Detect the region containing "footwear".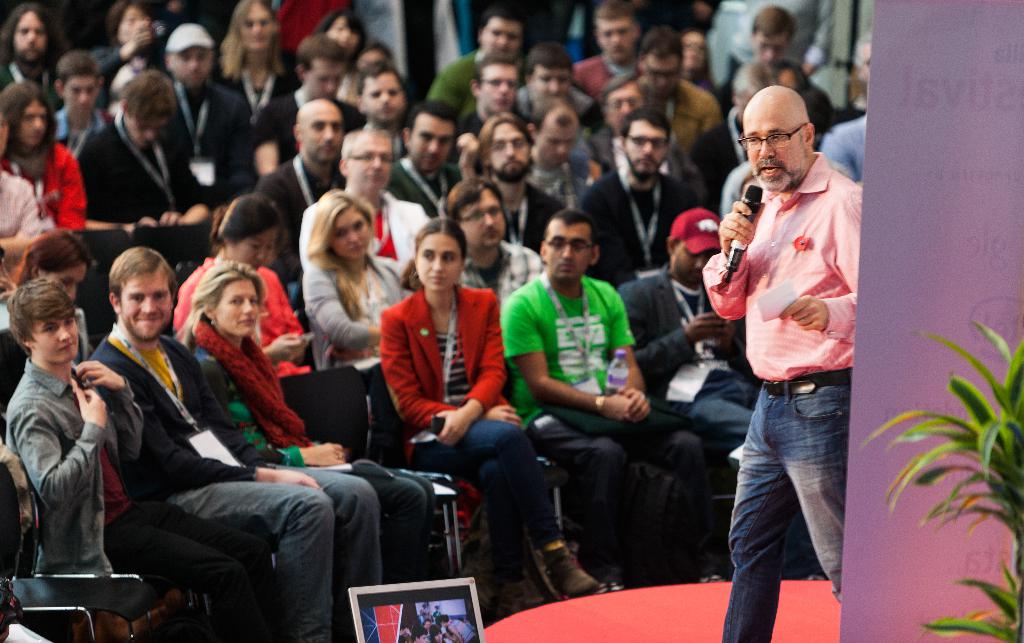
BBox(700, 565, 726, 582).
